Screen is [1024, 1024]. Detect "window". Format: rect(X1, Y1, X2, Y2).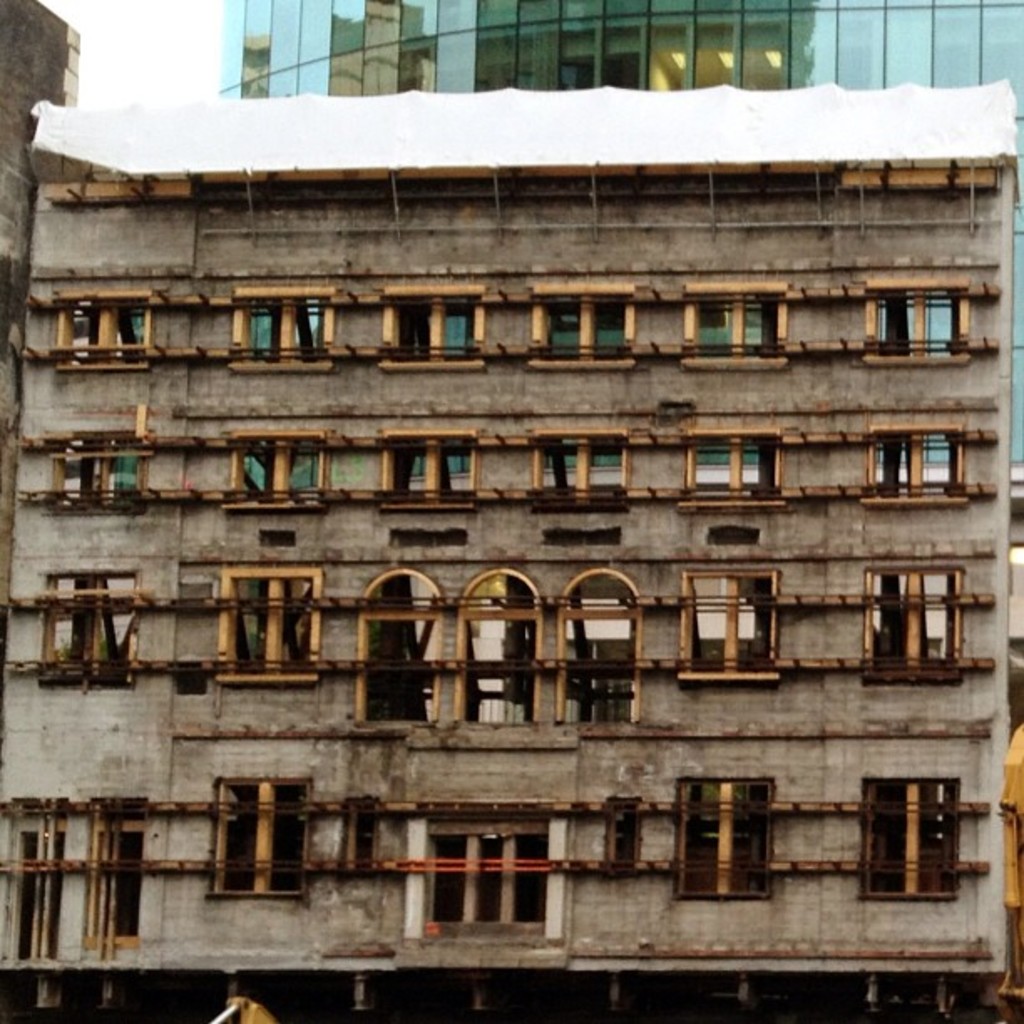
rect(674, 559, 788, 686).
